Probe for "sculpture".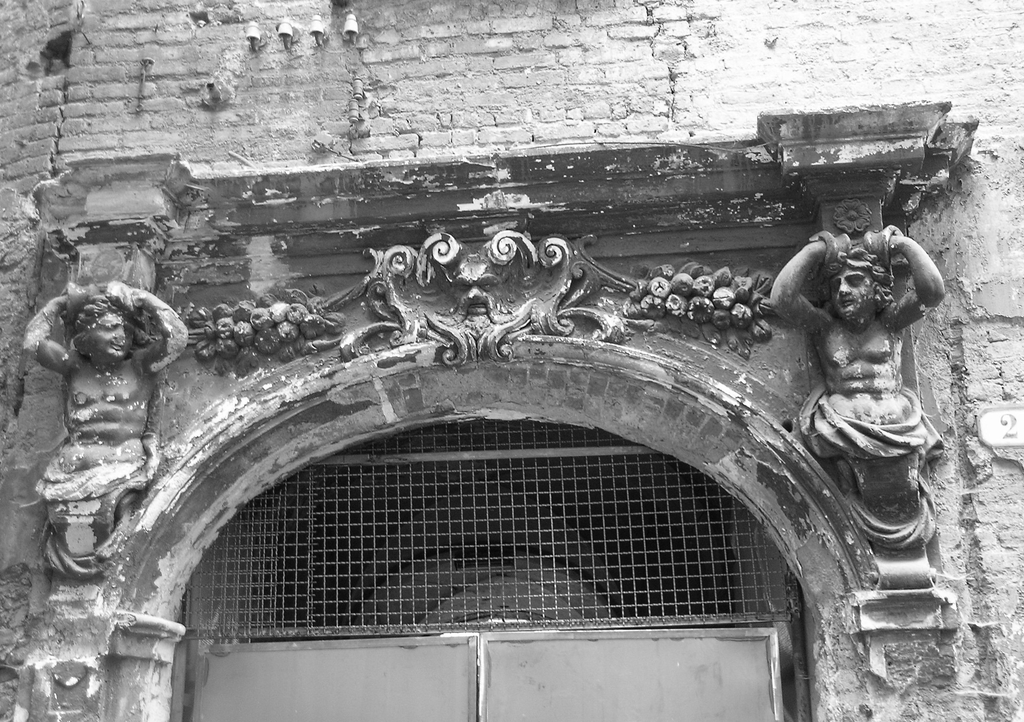
Probe result: detection(19, 277, 191, 475).
